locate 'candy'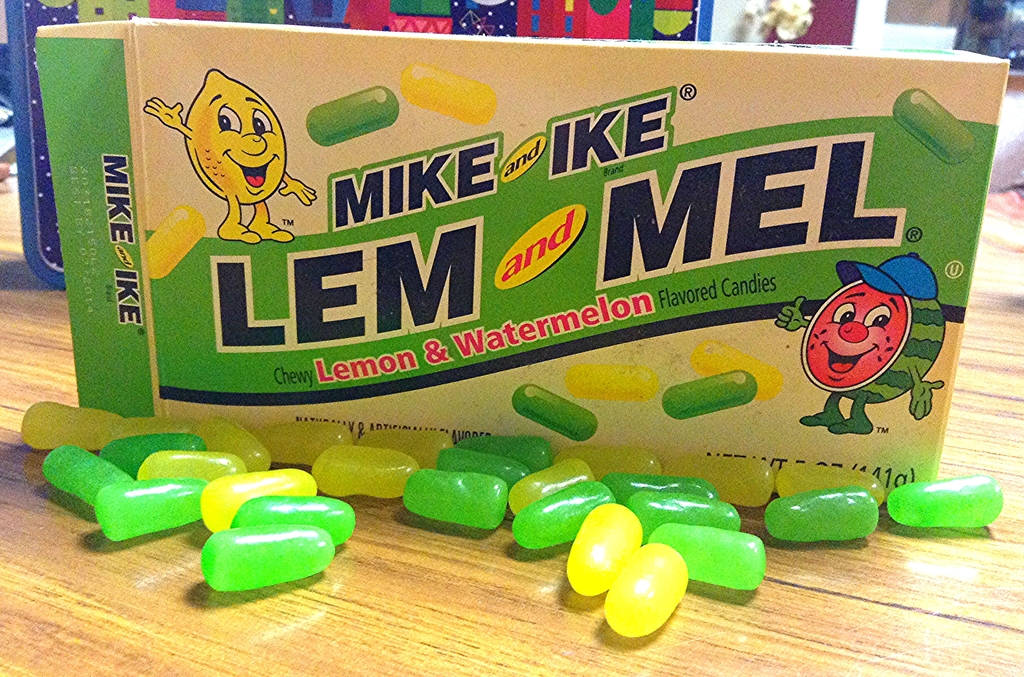
<bbox>433, 456, 530, 489</bbox>
